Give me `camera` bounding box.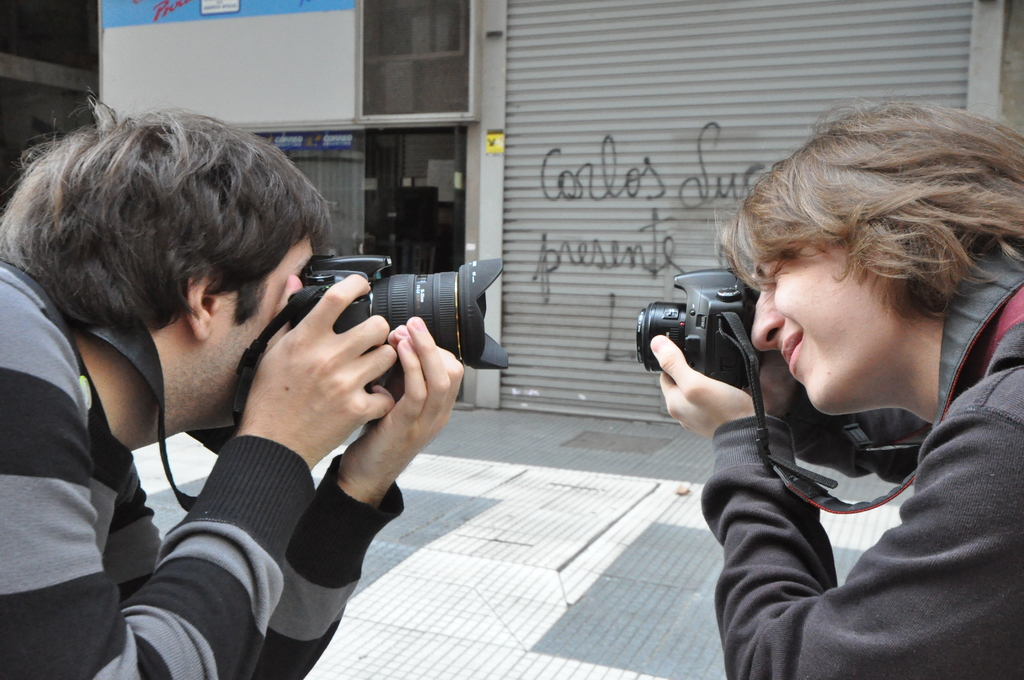
286,252,509,396.
